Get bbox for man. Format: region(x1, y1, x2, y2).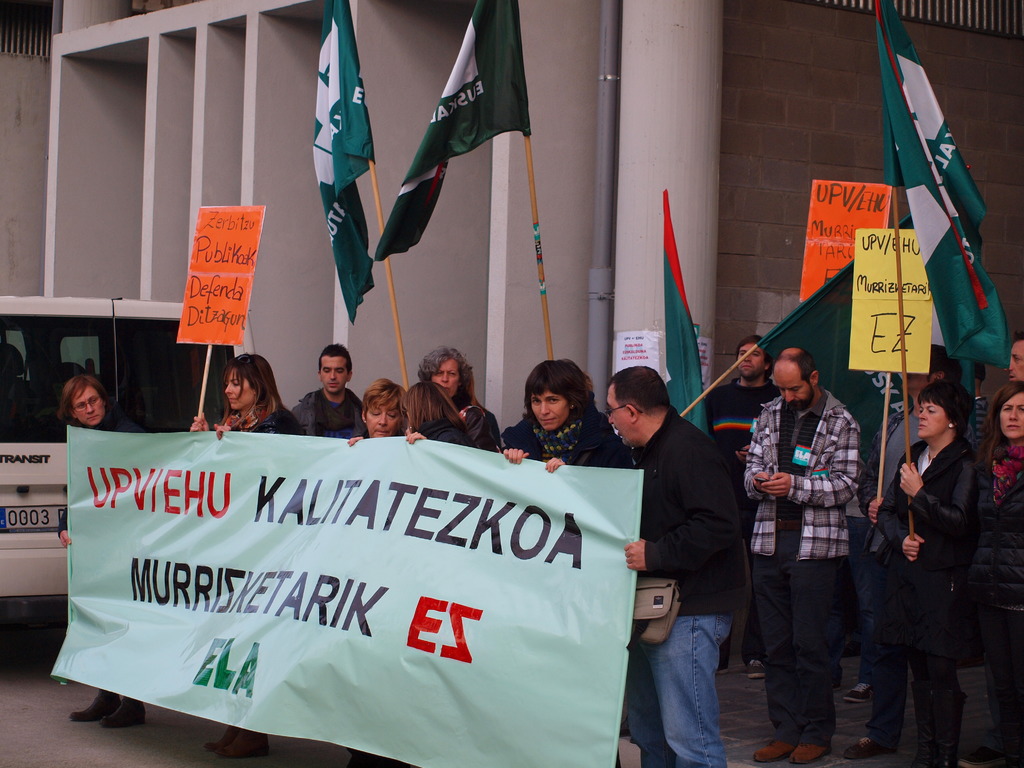
region(758, 332, 878, 745).
